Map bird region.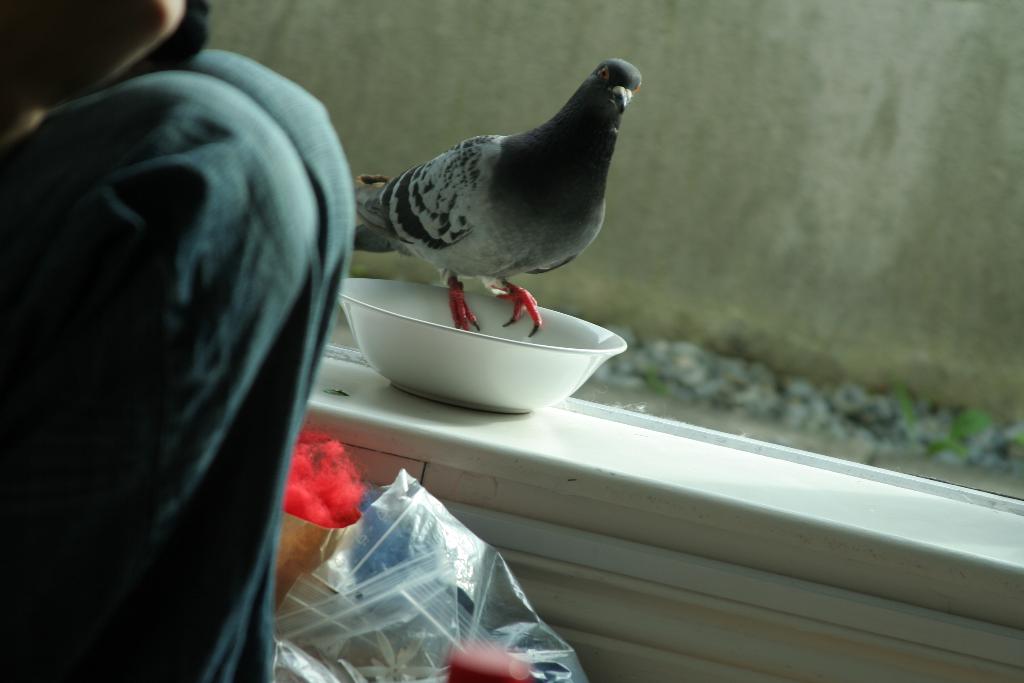
Mapped to 351, 56, 644, 336.
